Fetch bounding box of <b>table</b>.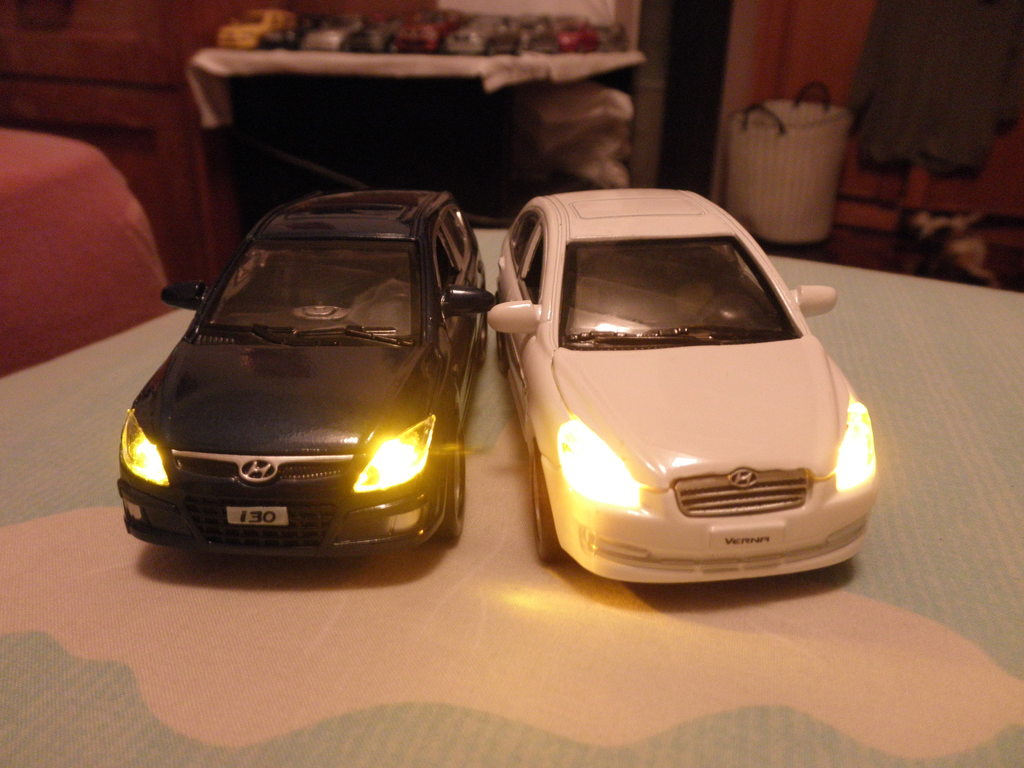
Bbox: <bbox>195, 52, 629, 237</bbox>.
